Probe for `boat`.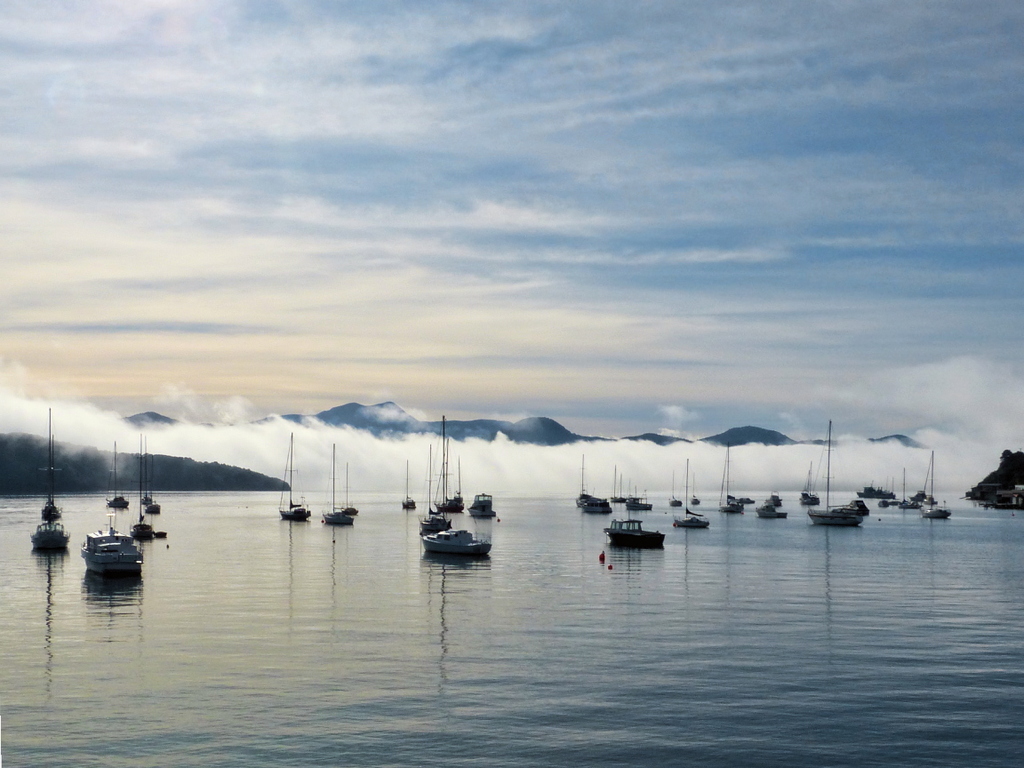
Probe result: {"x1": 436, "y1": 415, "x2": 463, "y2": 515}.
